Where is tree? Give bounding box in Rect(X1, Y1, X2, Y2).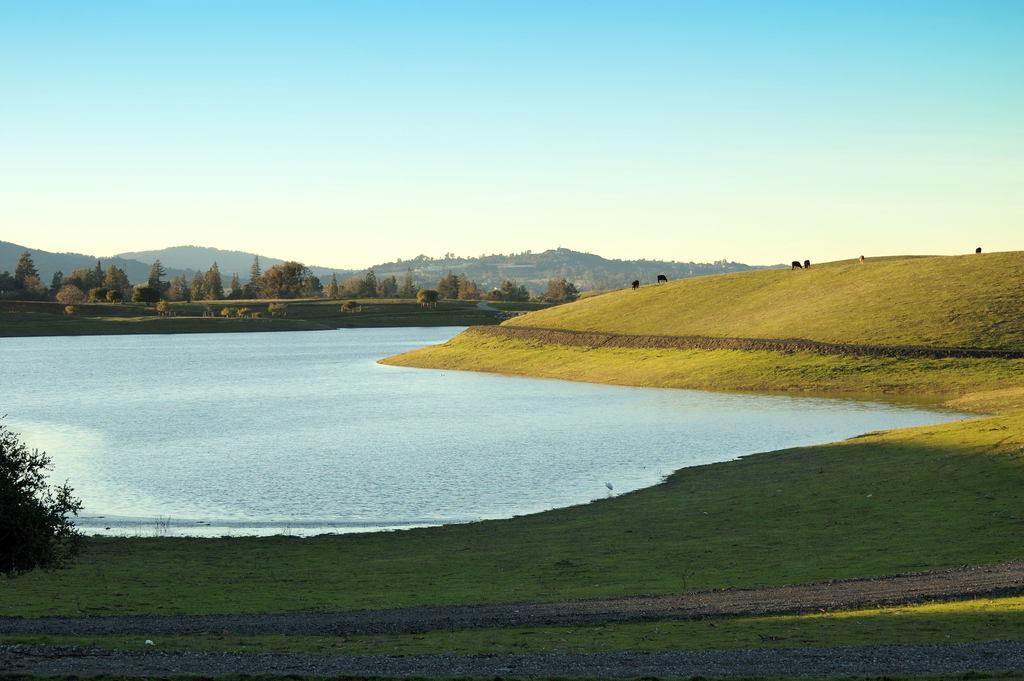
Rect(239, 308, 252, 320).
